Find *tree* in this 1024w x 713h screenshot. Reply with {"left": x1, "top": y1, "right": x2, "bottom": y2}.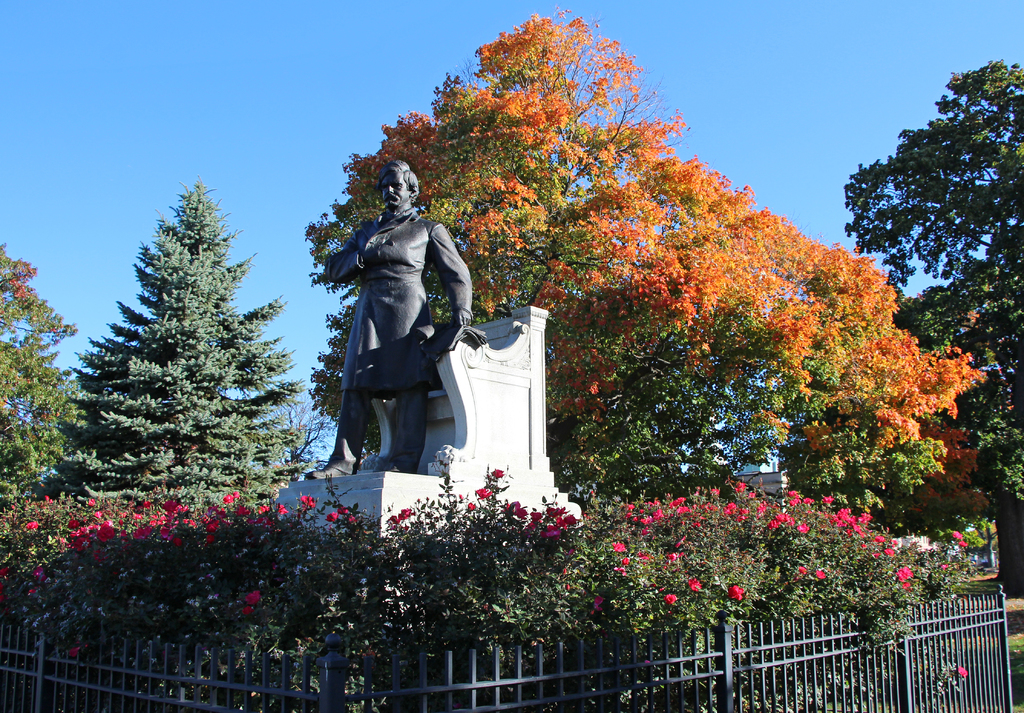
{"left": 548, "top": 314, "right": 833, "bottom": 479}.
